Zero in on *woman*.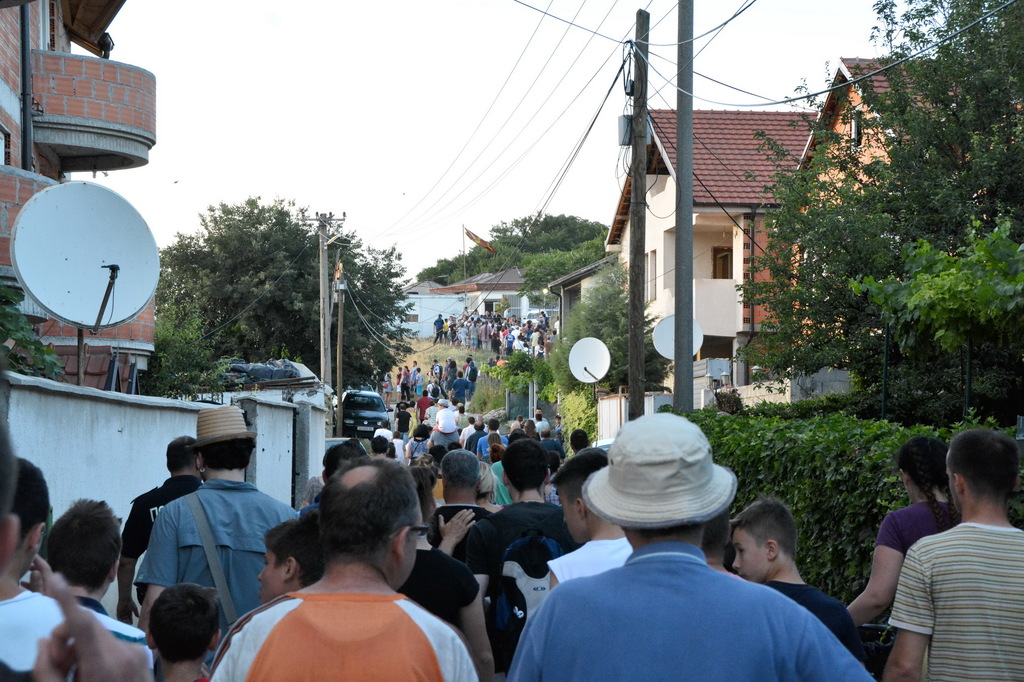
Zeroed in: pyautogui.locateOnScreen(525, 420, 543, 440).
